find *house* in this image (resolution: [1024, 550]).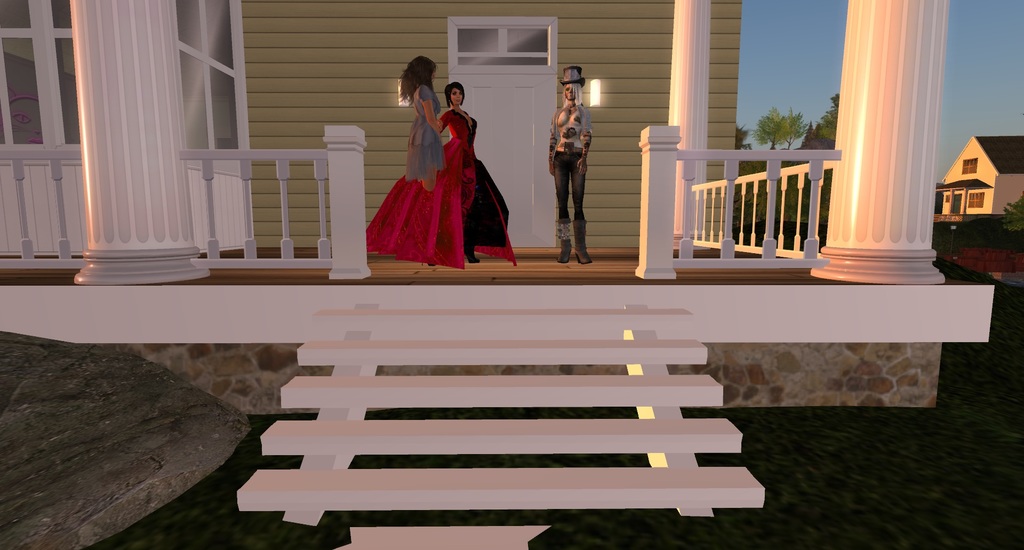
0:0:1016:473.
